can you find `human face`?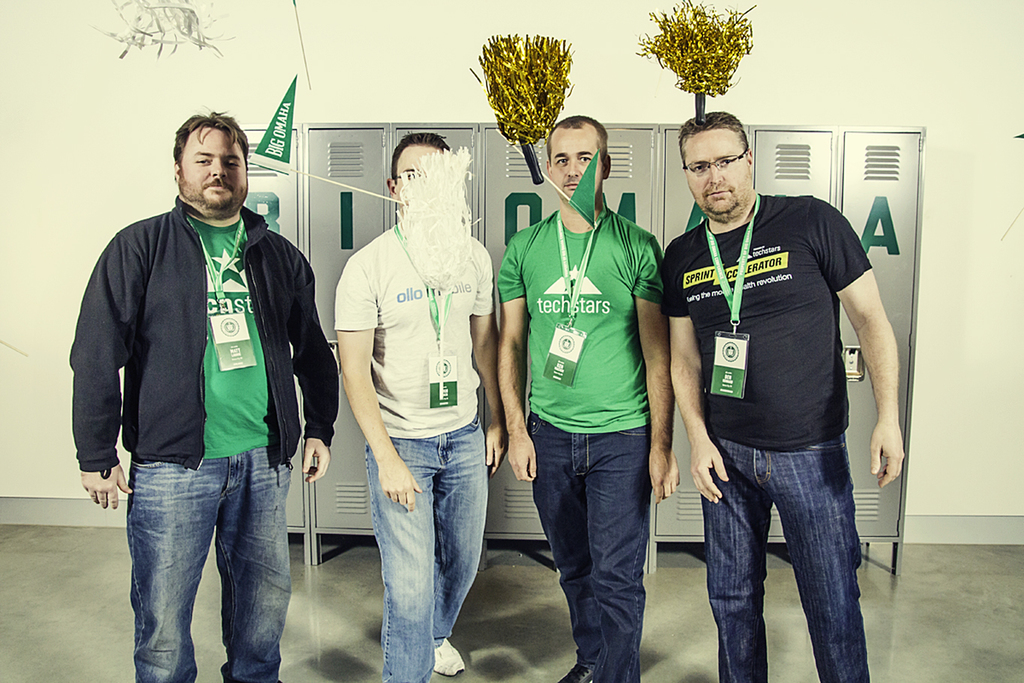
Yes, bounding box: [393,146,433,196].
